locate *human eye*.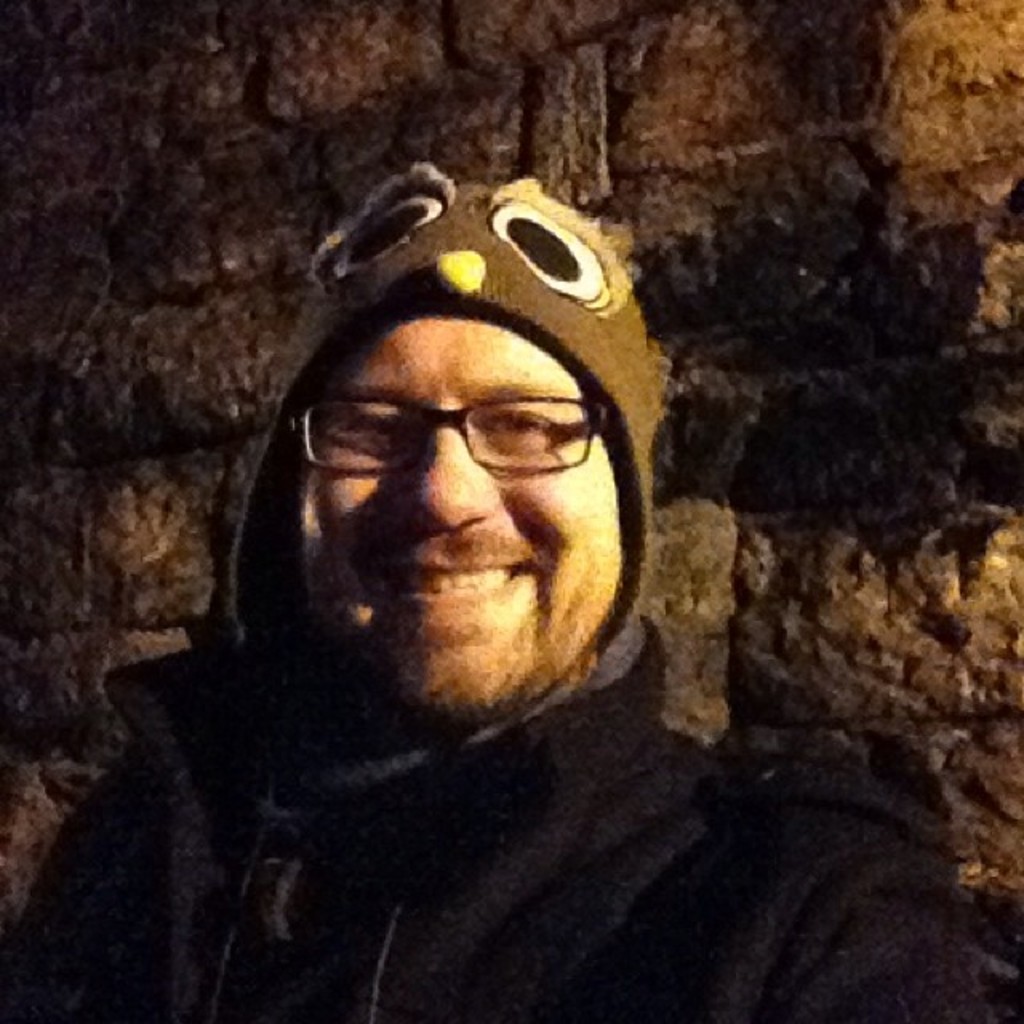
Bounding box: 478, 405, 566, 442.
